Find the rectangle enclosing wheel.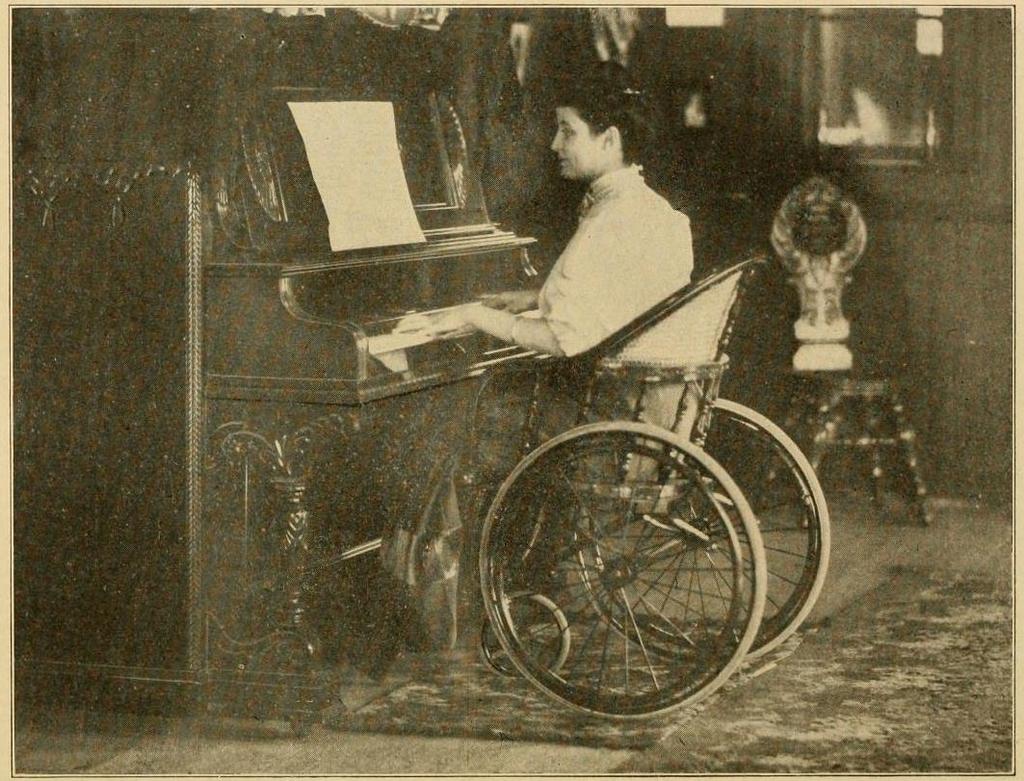
crop(479, 421, 767, 722).
